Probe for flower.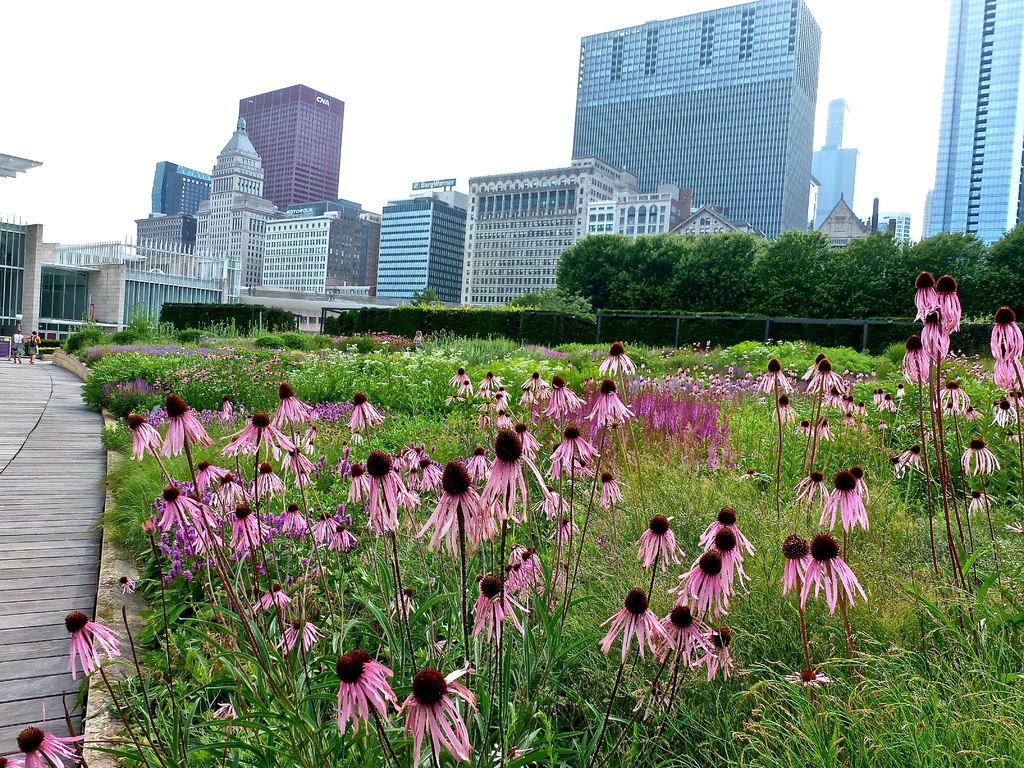
Probe result: (333,651,401,739).
